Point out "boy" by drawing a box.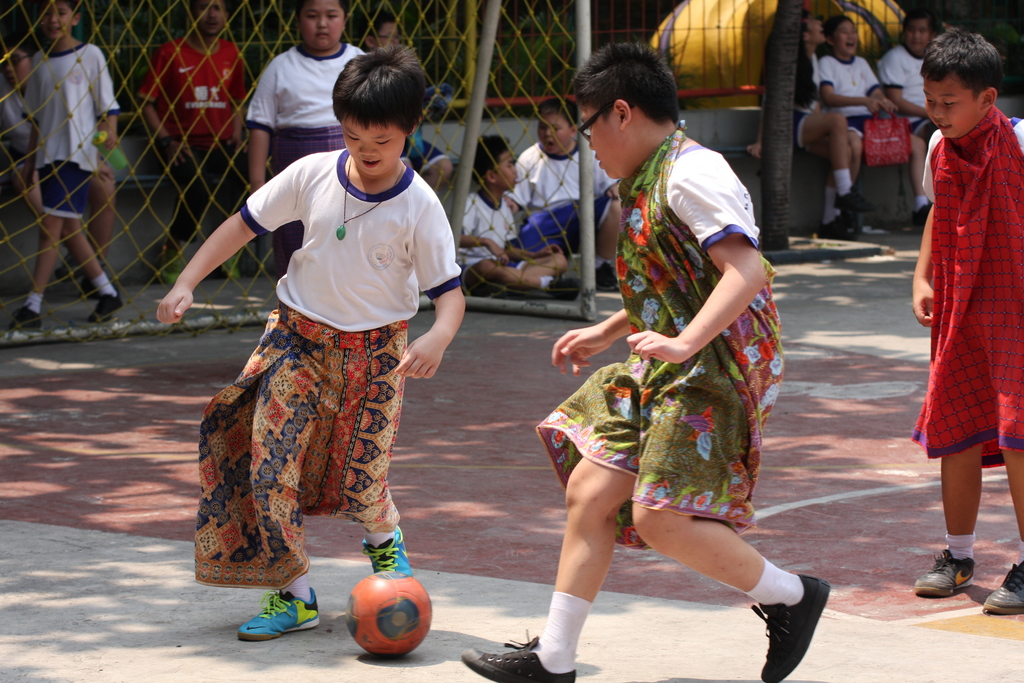
[x1=137, y1=0, x2=254, y2=278].
